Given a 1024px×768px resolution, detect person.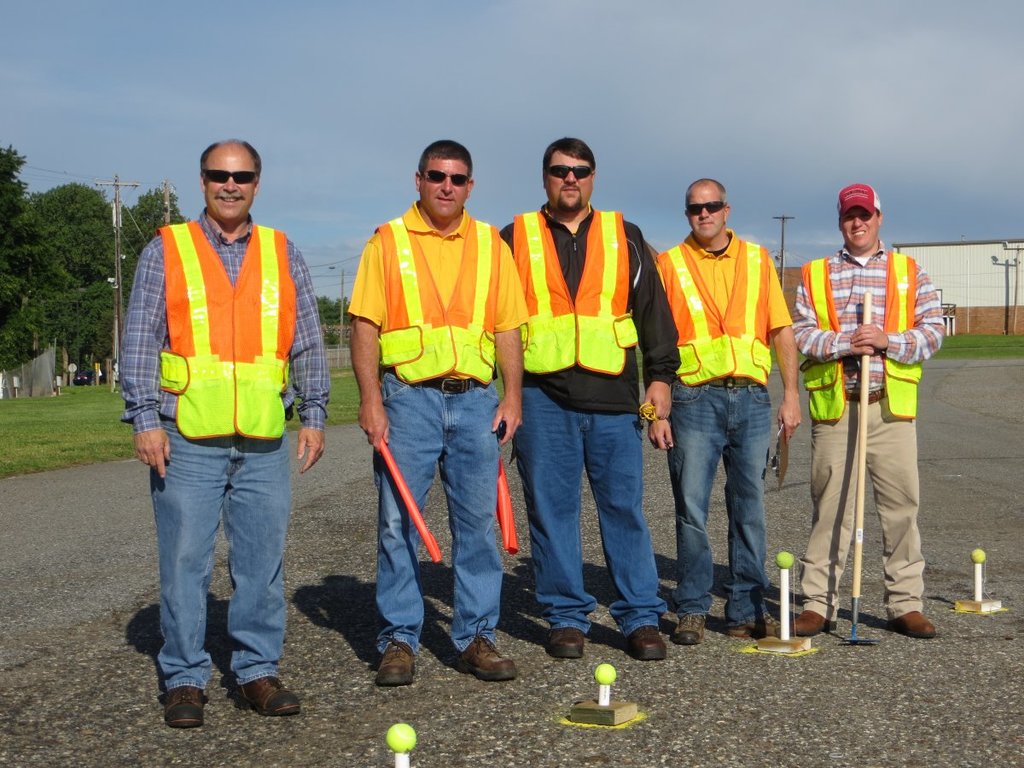
left=649, top=178, right=800, bottom=649.
